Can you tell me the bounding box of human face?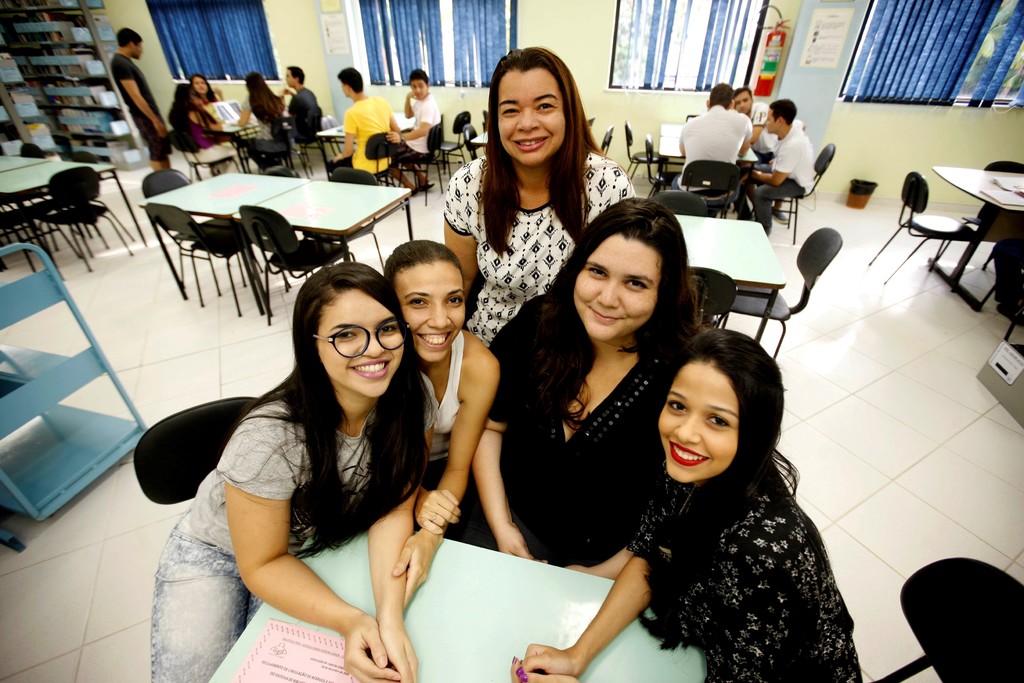
rect(499, 64, 563, 164).
